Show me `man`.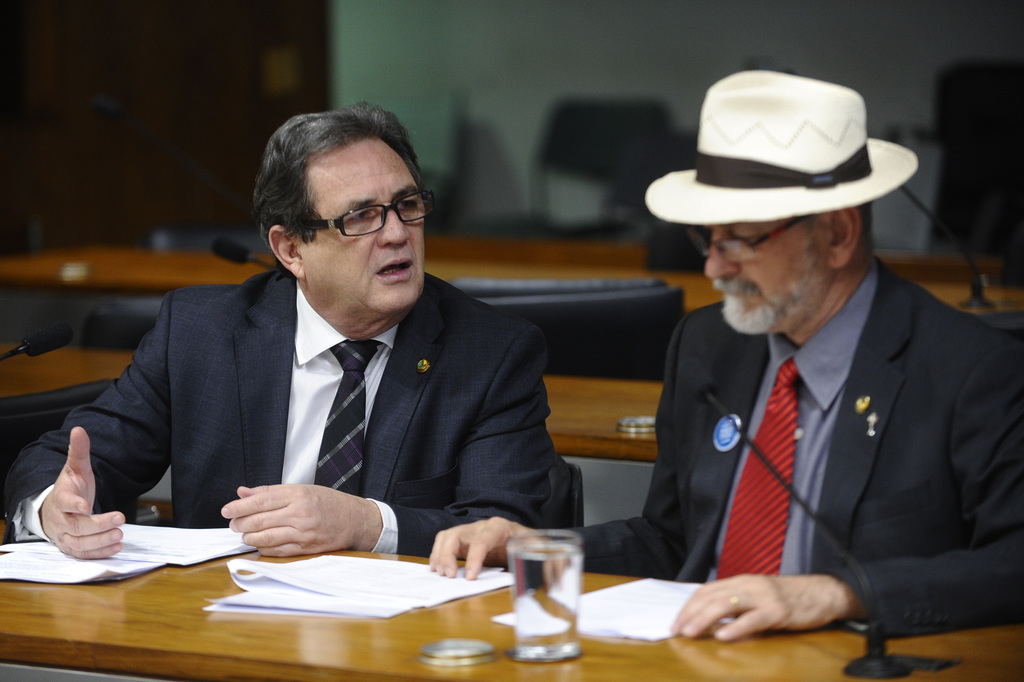
`man` is here: 0/101/574/570.
